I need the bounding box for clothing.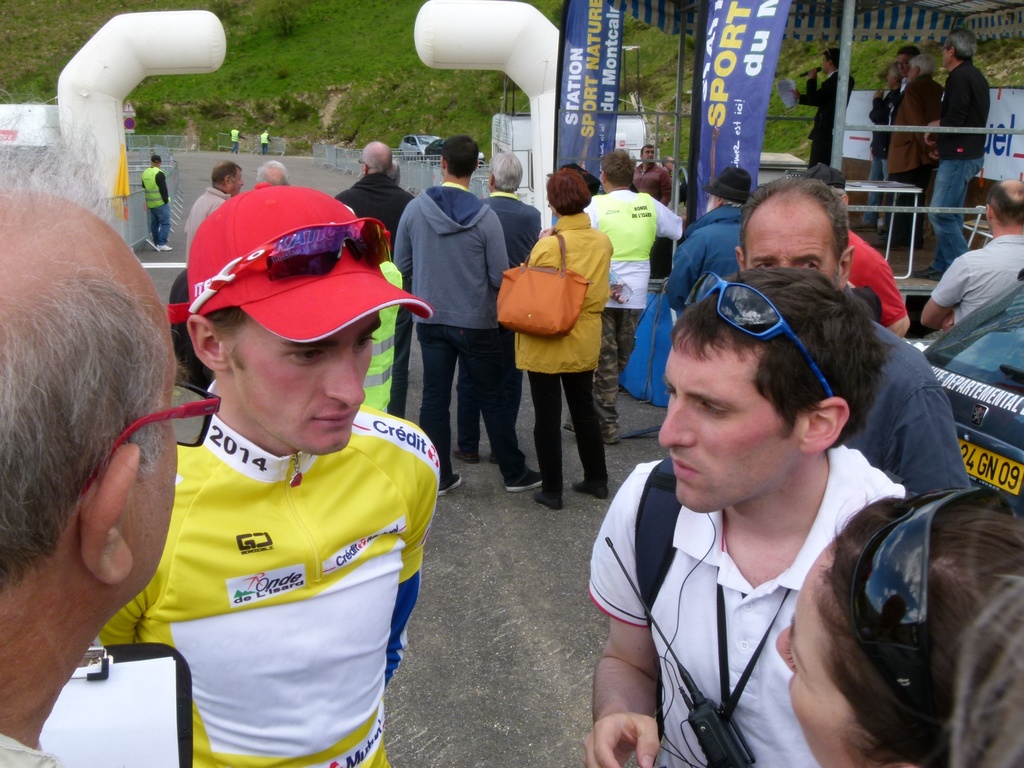
Here it is: crop(98, 381, 446, 767).
